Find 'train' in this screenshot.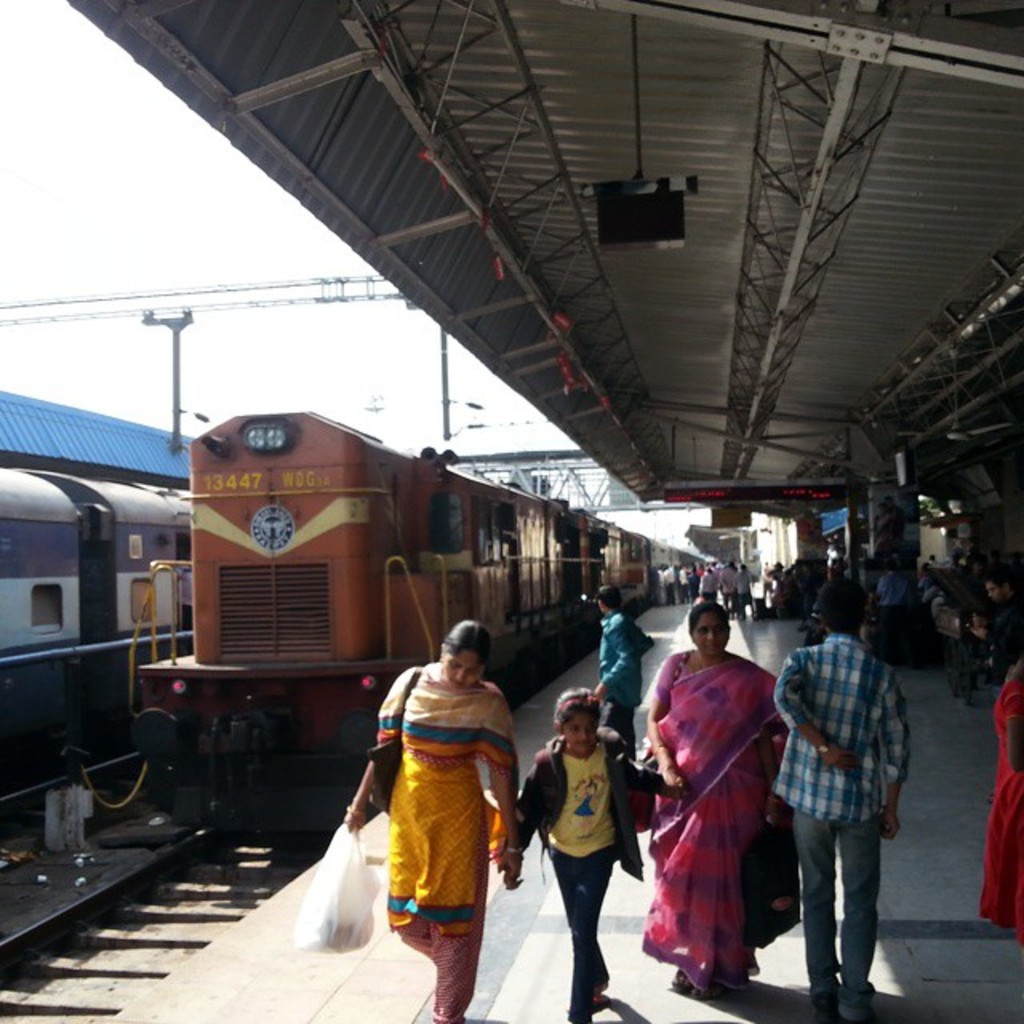
The bounding box for 'train' is (126,408,704,811).
